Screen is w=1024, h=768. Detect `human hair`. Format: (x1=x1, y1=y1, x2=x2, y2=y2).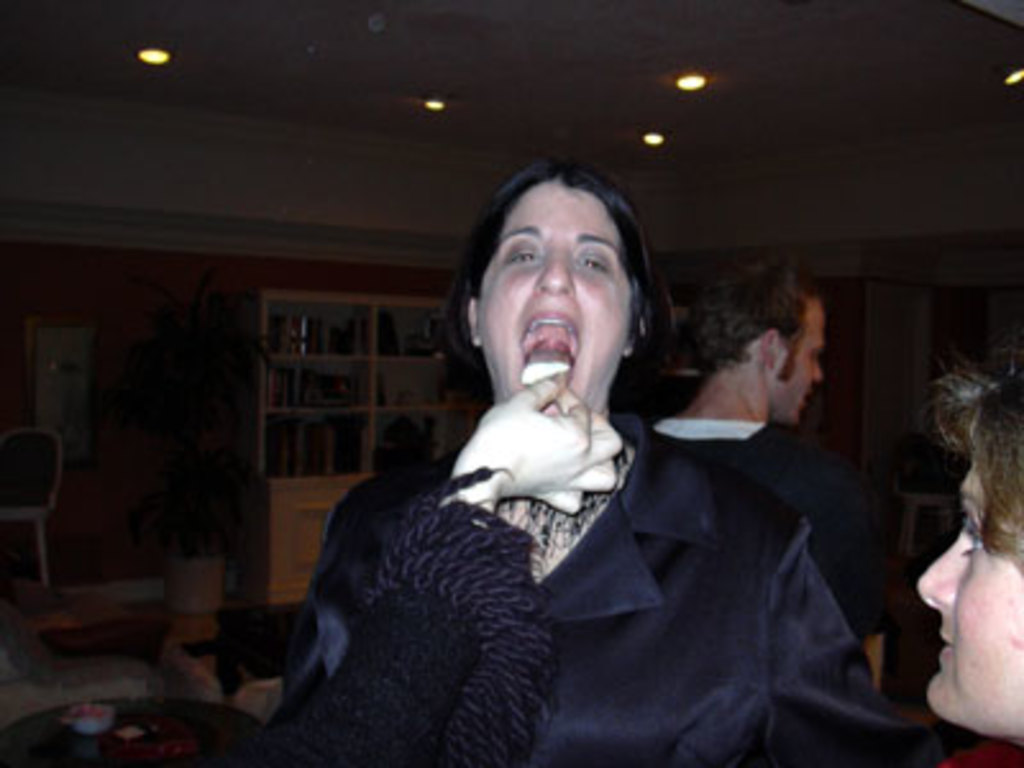
(x1=916, y1=333, x2=1021, y2=579).
